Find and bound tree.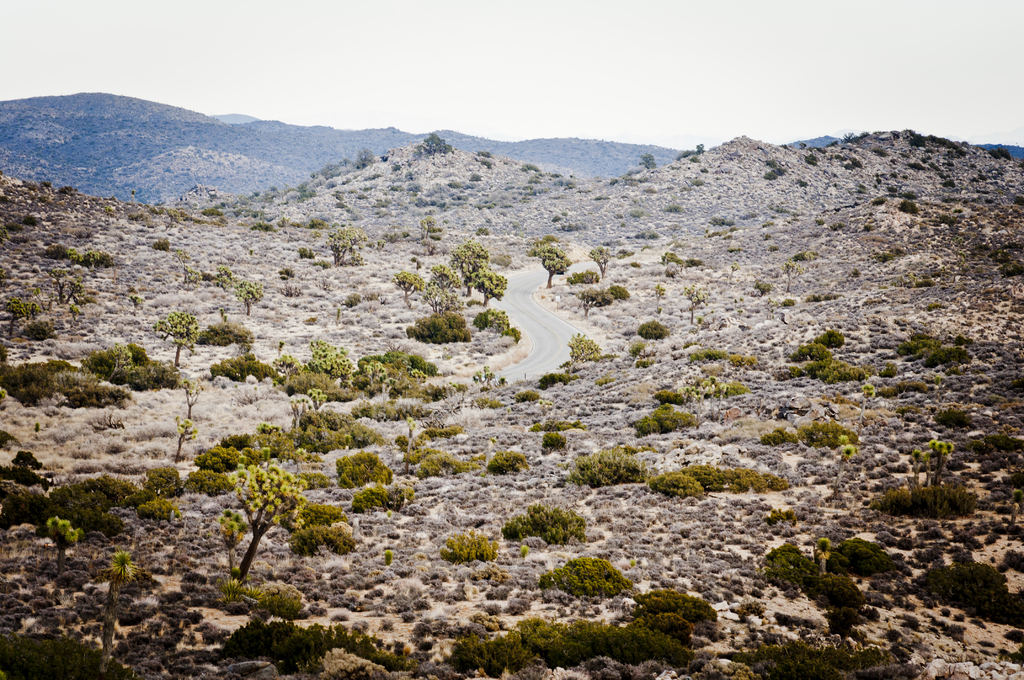
Bound: box=[356, 146, 376, 172].
